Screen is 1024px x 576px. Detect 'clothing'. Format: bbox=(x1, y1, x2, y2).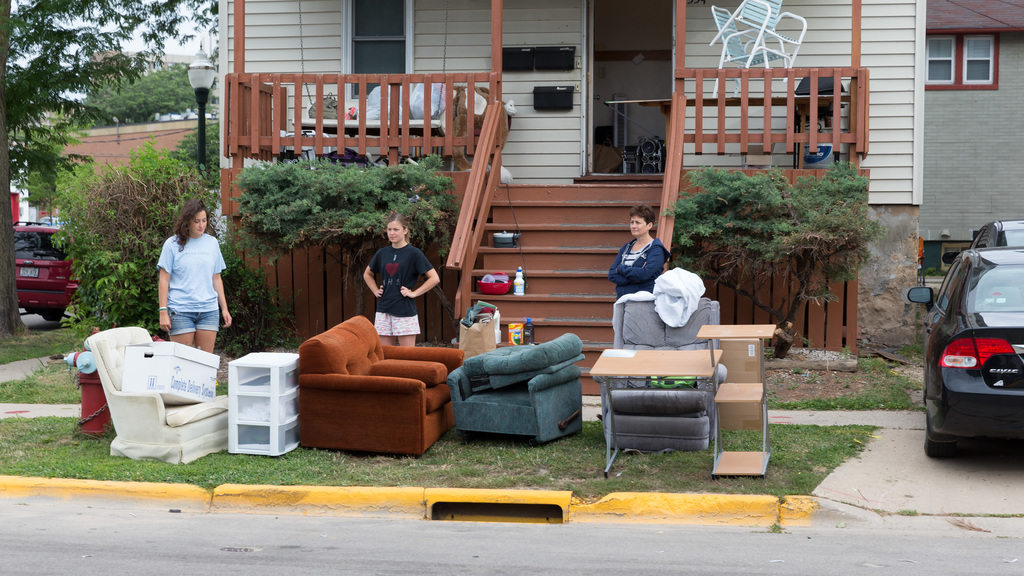
bbox=(366, 242, 429, 313).
